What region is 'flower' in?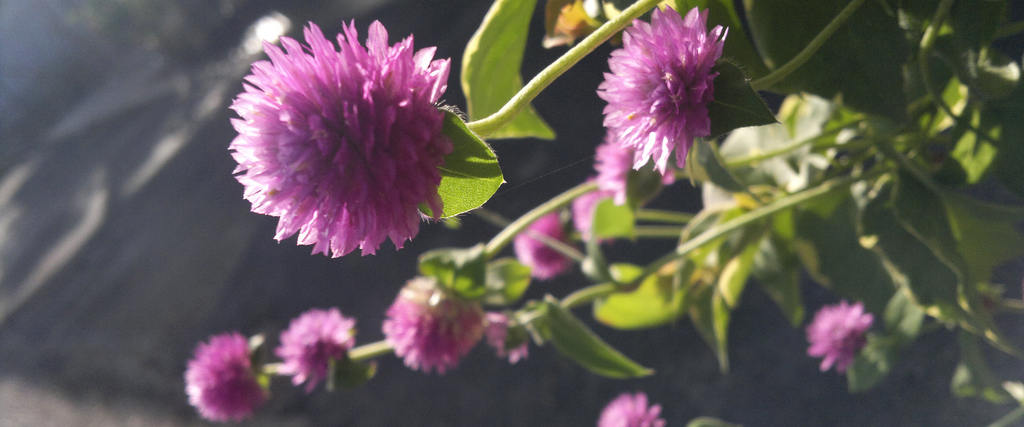
box=[271, 306, 374, 399].
